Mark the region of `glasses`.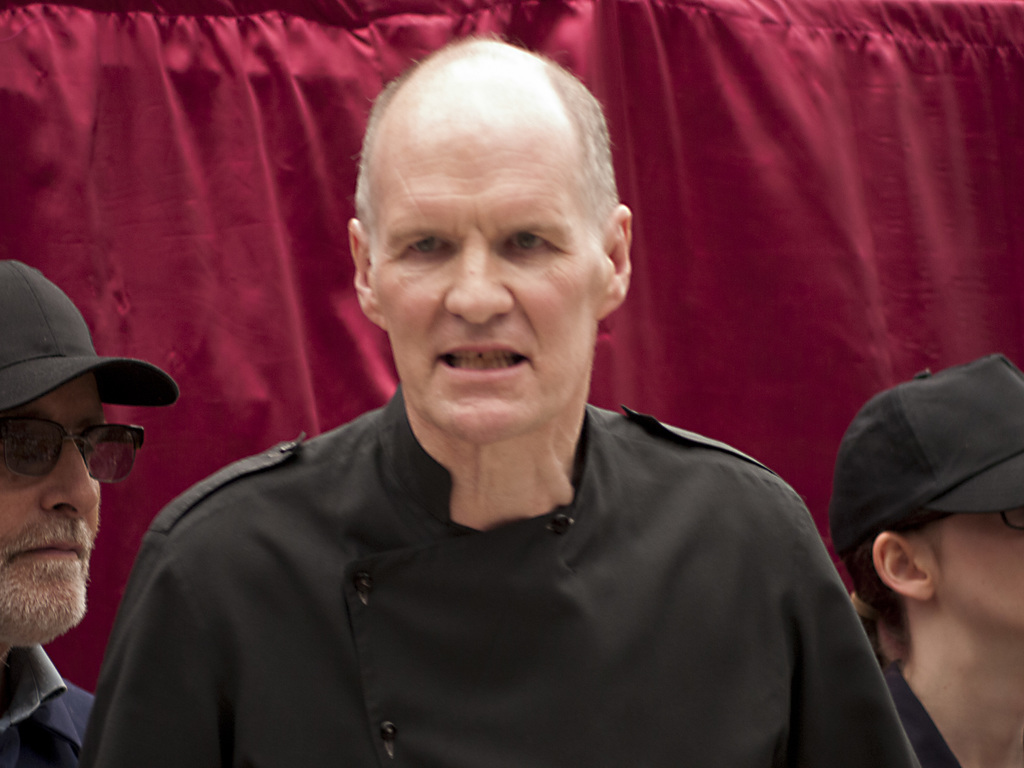
Region: 887:505:1023:532.
